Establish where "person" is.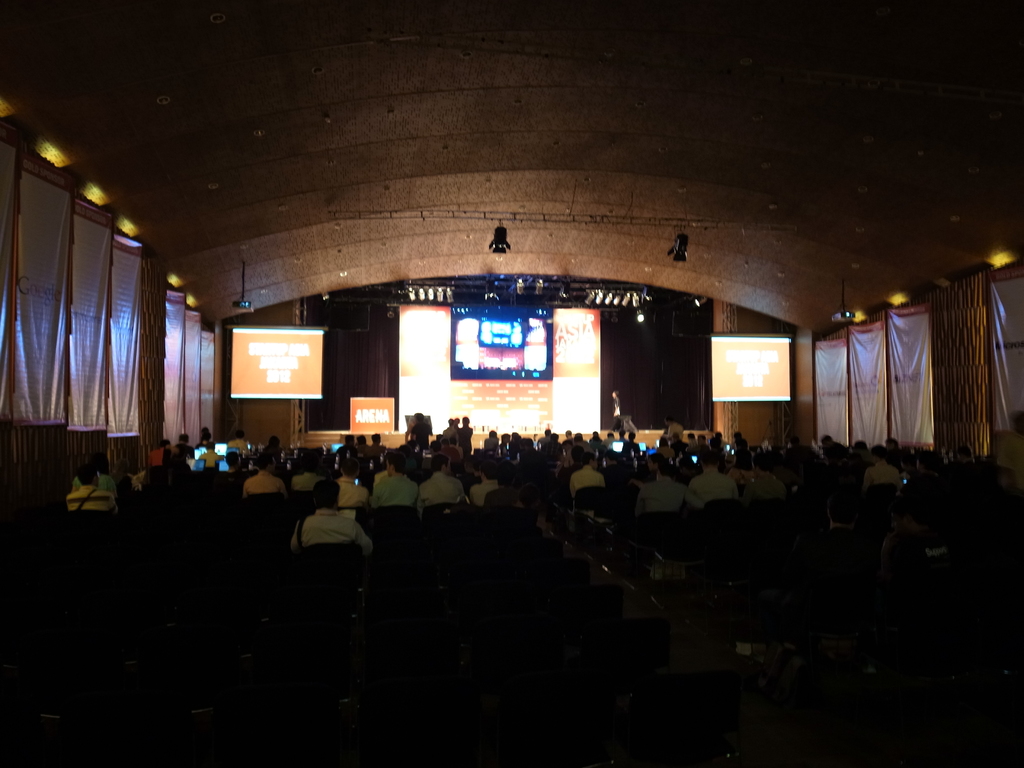
Established at left=68, top=452, right=118, bottom=499.
